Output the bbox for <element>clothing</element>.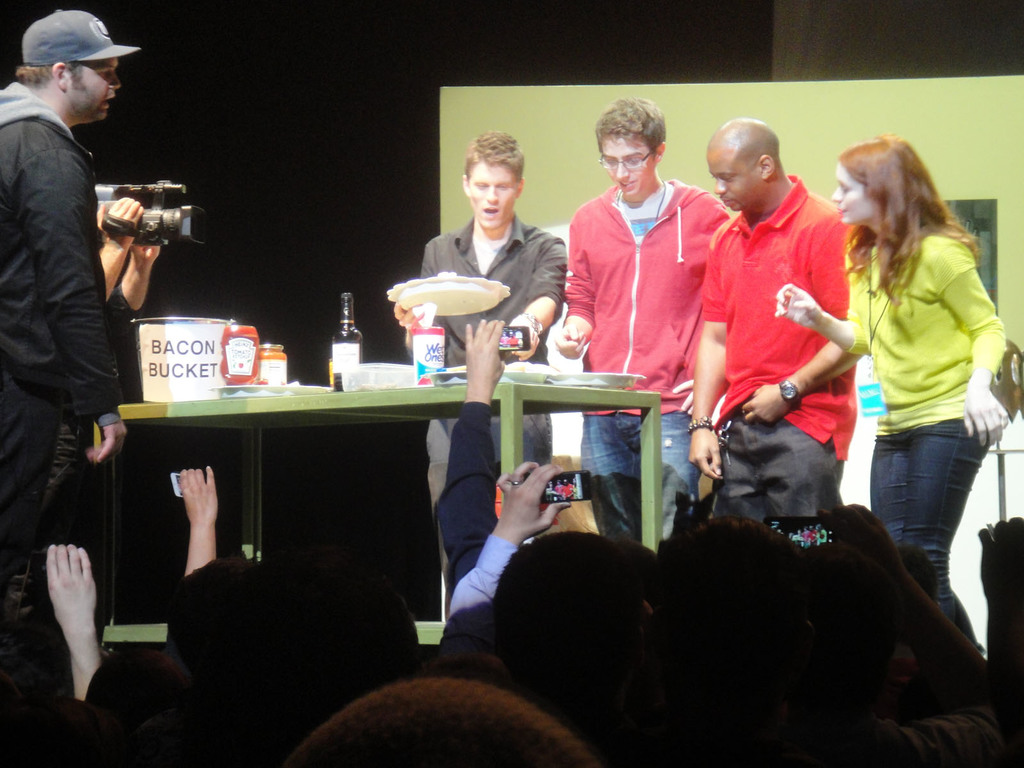
431 534 511 643.
